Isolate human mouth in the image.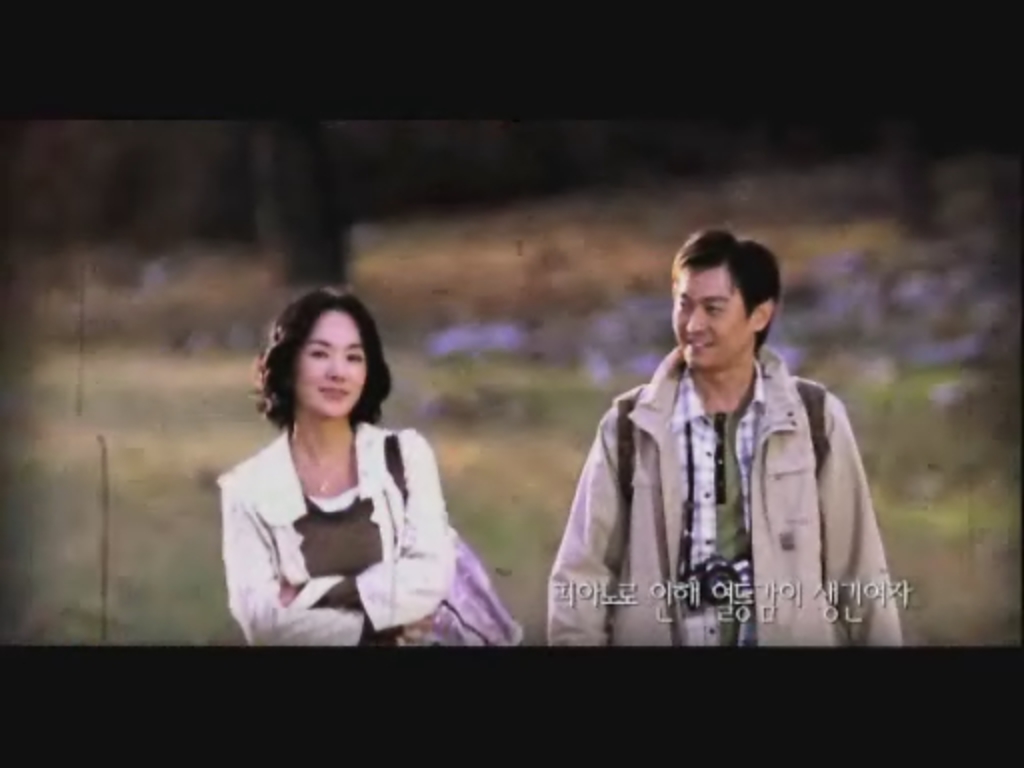
Isolated region: bbox=[682, 334, 714, 350].
